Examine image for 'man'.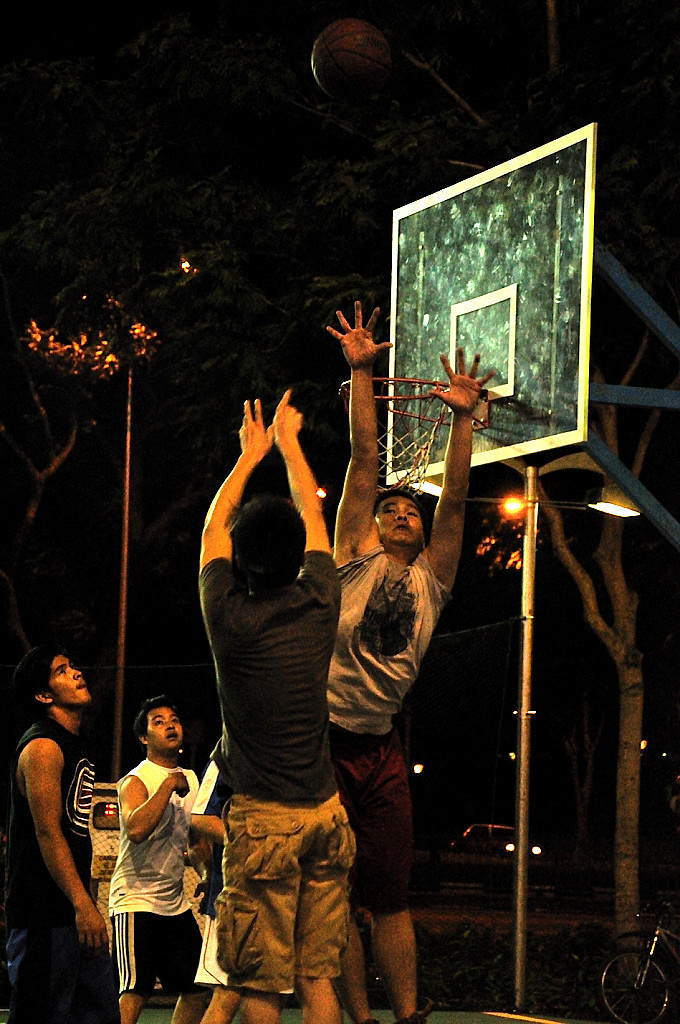
Examination result: box(315, 299, 496, 1021).
